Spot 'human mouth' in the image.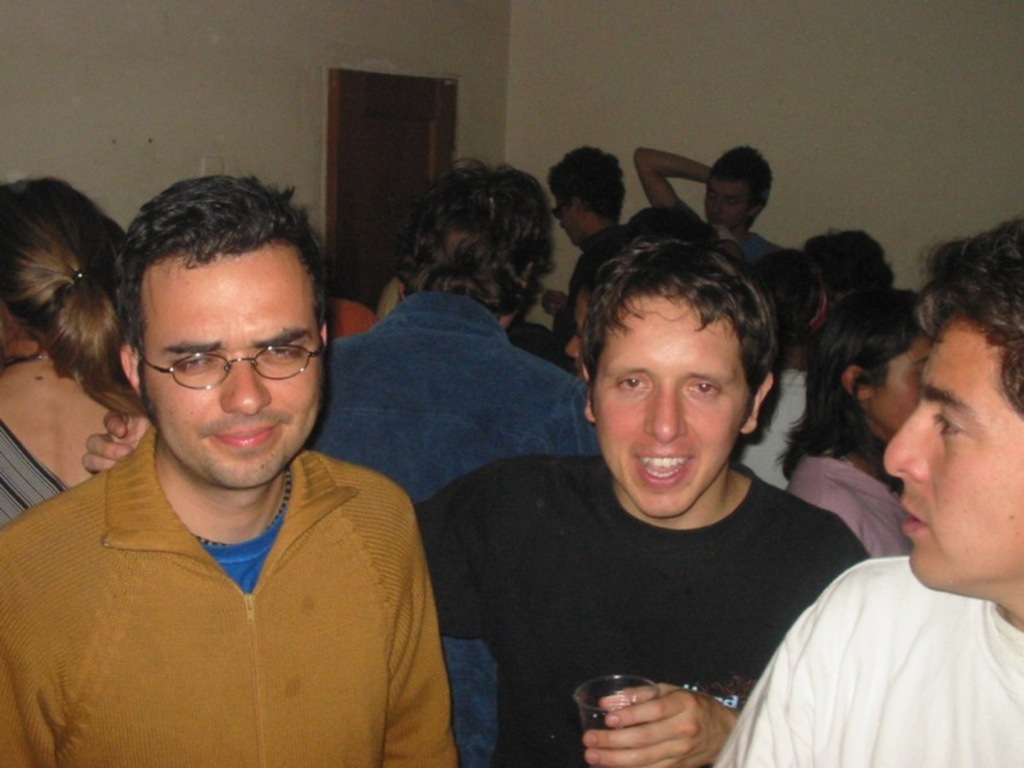
'human mouth' found at 637:453:698:492.
